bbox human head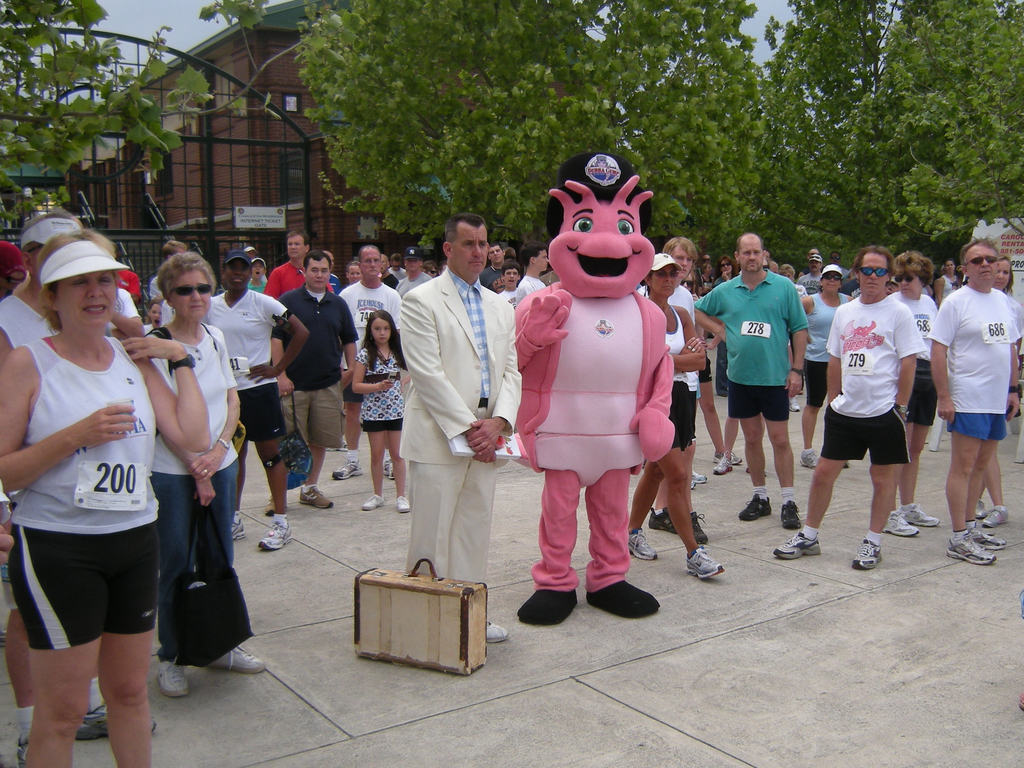
(159, 245, 216, 322)
